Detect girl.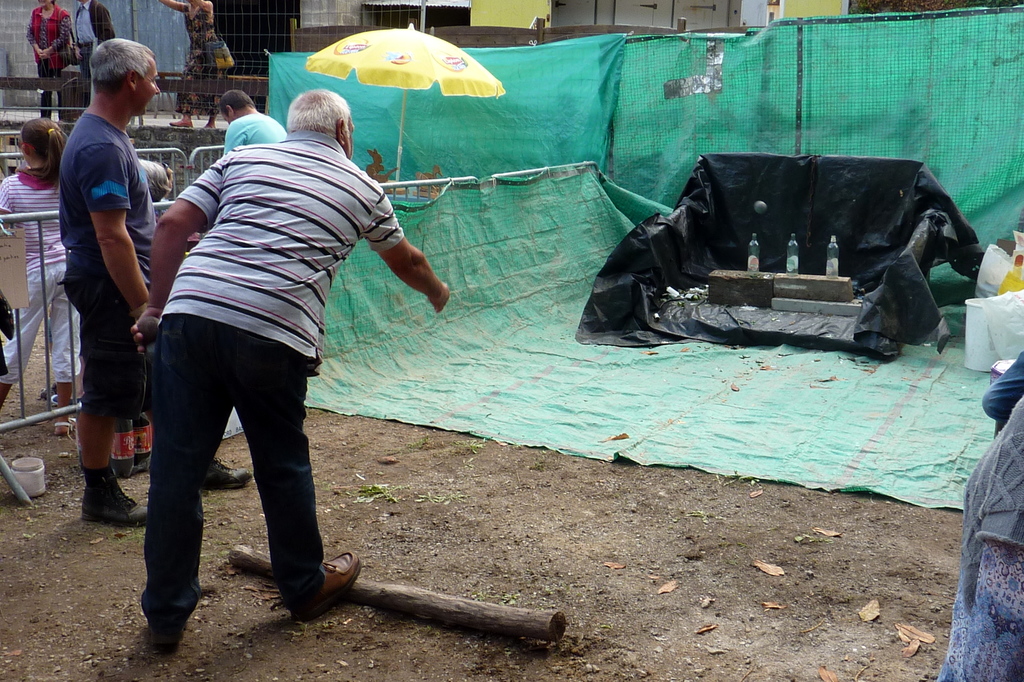
Detected at 0, 113, 86, 418.
